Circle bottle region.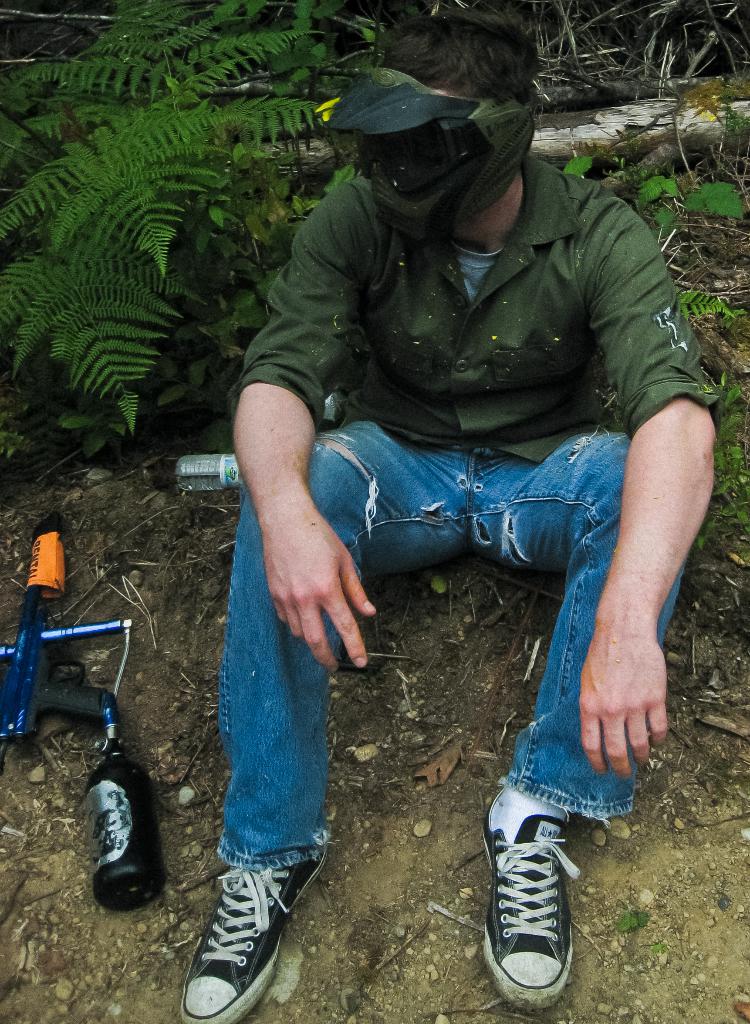
Region: bbox=(175, 454, 244, 493).
